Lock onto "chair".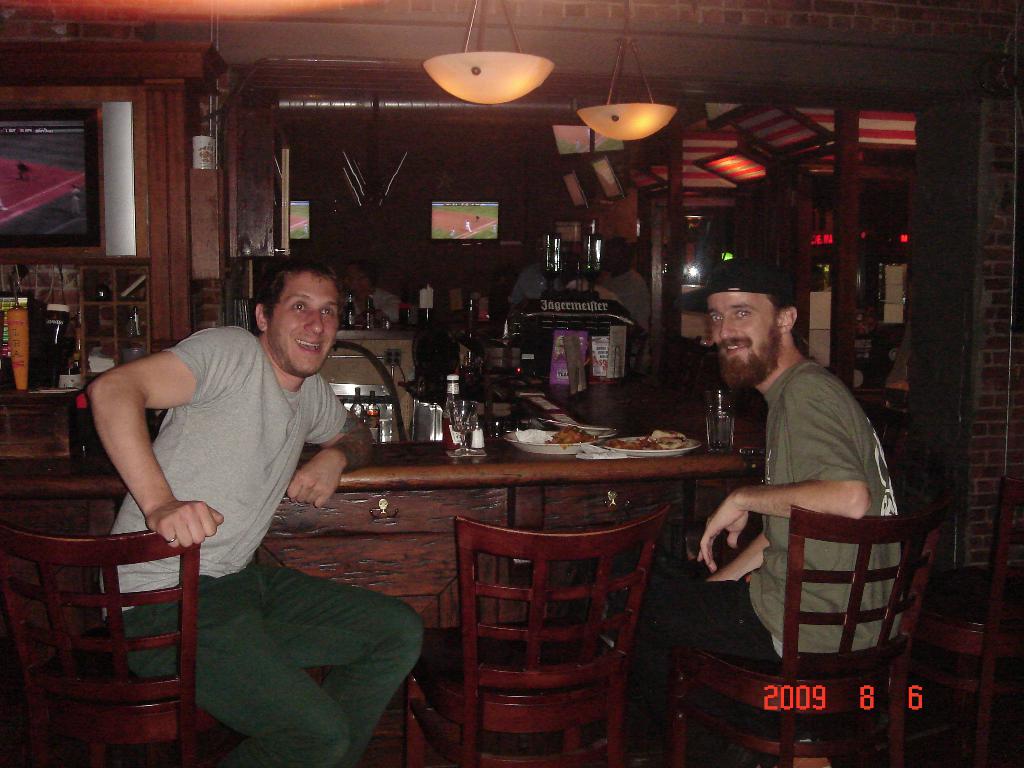
Locked: (671, 491, 956, 767).
